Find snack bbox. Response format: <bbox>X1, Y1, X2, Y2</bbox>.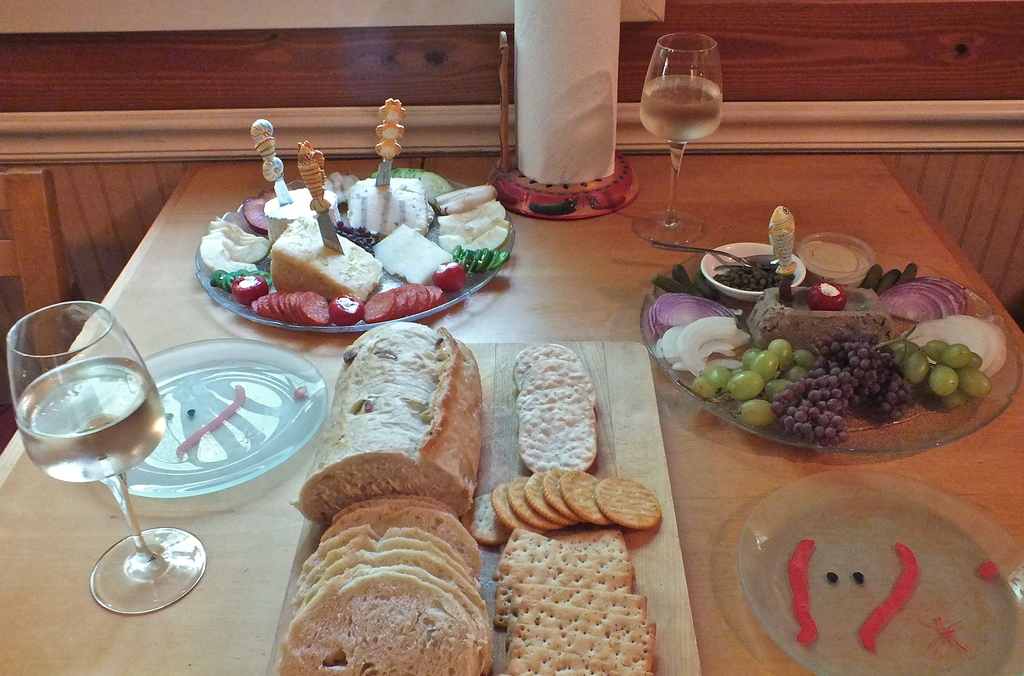
<bbox>287, 322, 481, 524</bbox>.
